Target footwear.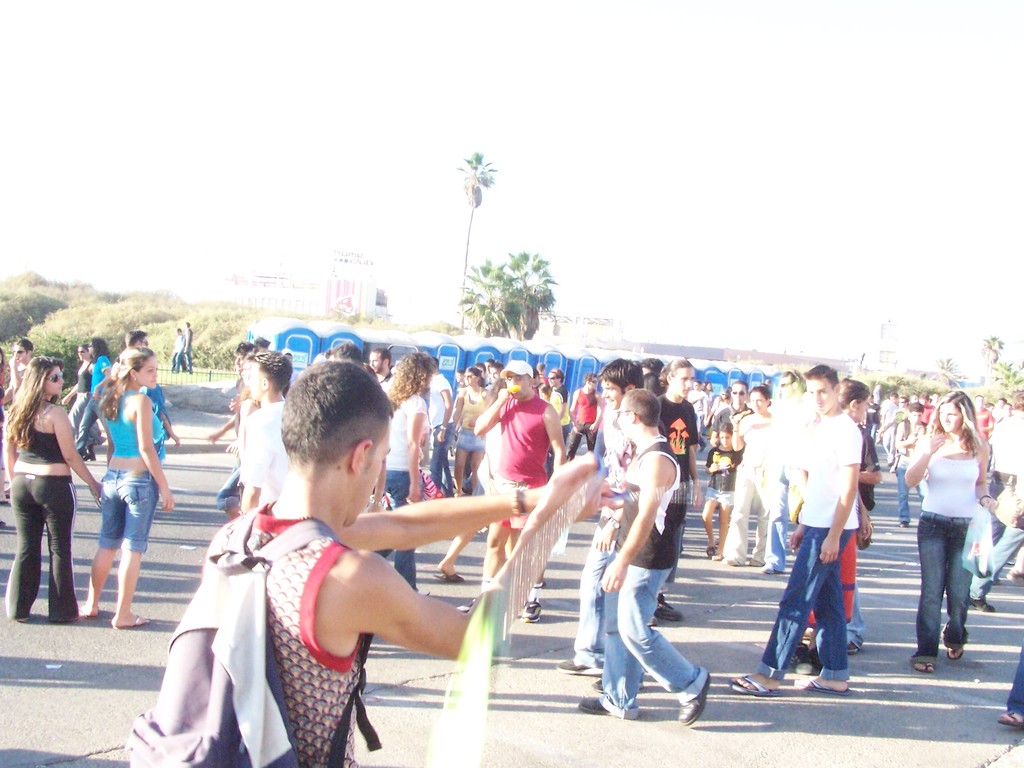
Target region: (left=84, top=447, right=95, bottom=465).
